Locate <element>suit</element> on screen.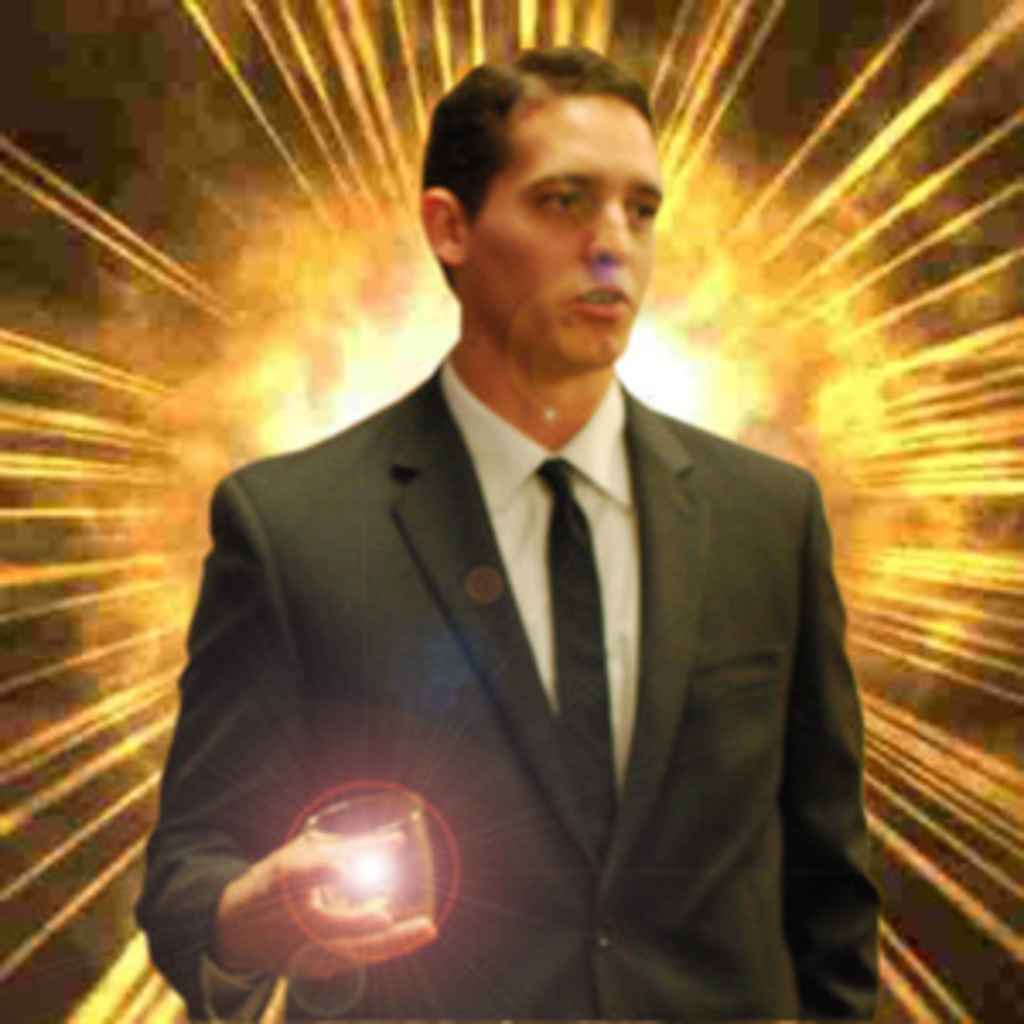
On screen at <box>249,246,850,1007</box>.
